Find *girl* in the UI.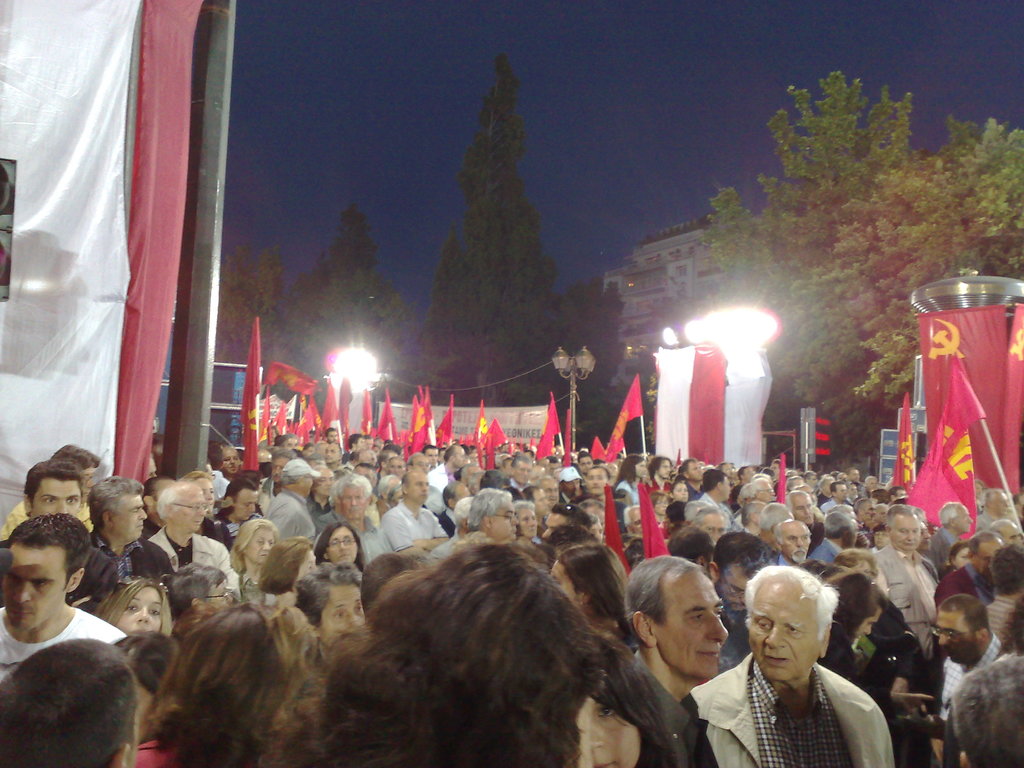
UI element at (296,540,596,767).
